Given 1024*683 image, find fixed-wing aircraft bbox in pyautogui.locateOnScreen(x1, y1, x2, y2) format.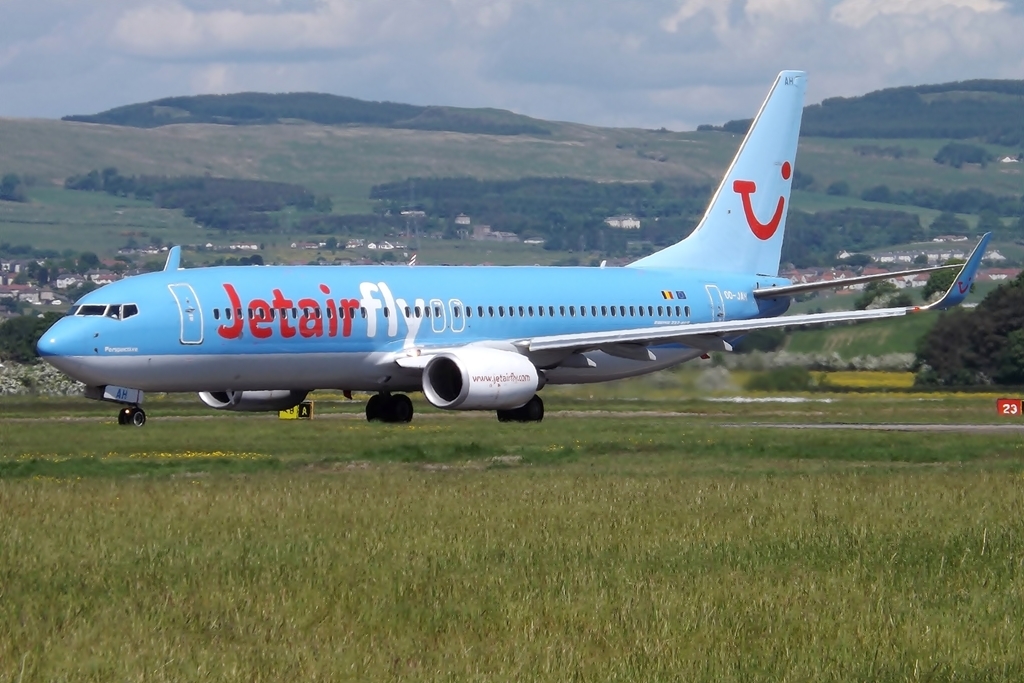
pyautogui.locateOnScreen(37, 67, 995, 426).
